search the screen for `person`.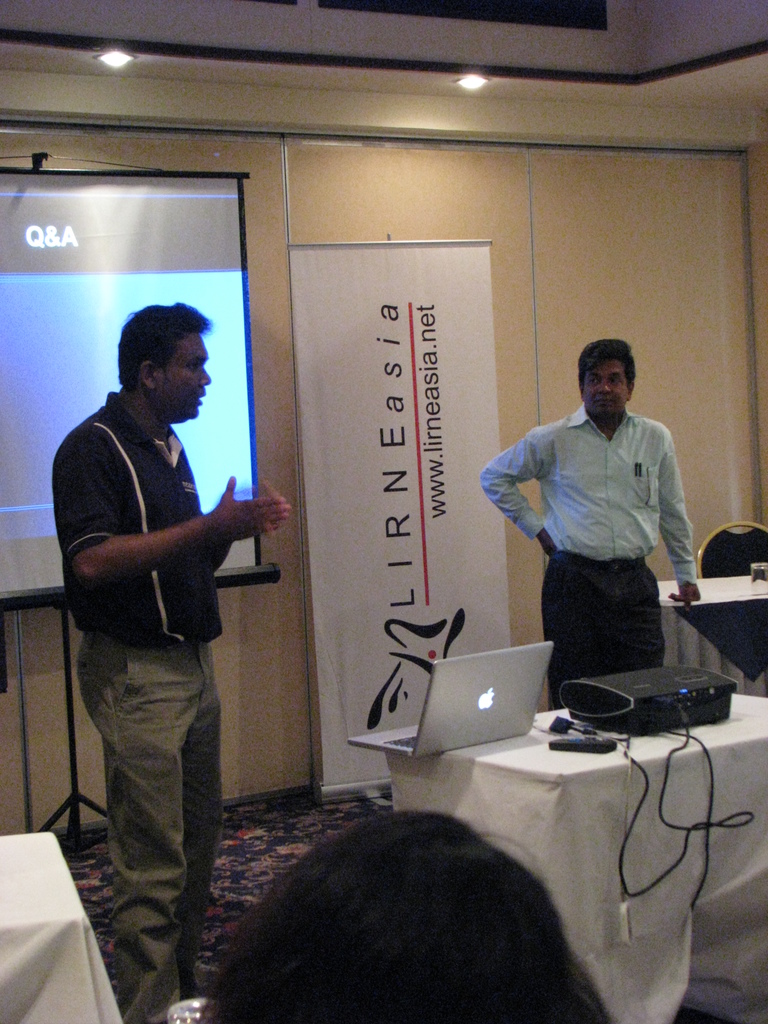
Found at l=31, t=296, r=295, b=1023.
